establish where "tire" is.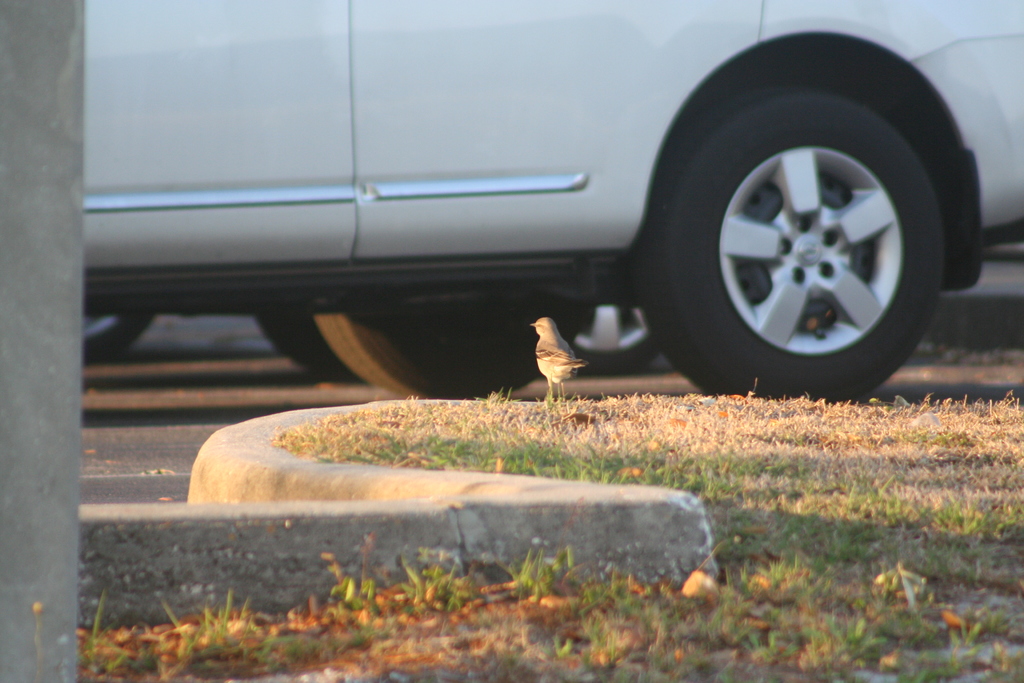
Established at [312,299,585,399].
